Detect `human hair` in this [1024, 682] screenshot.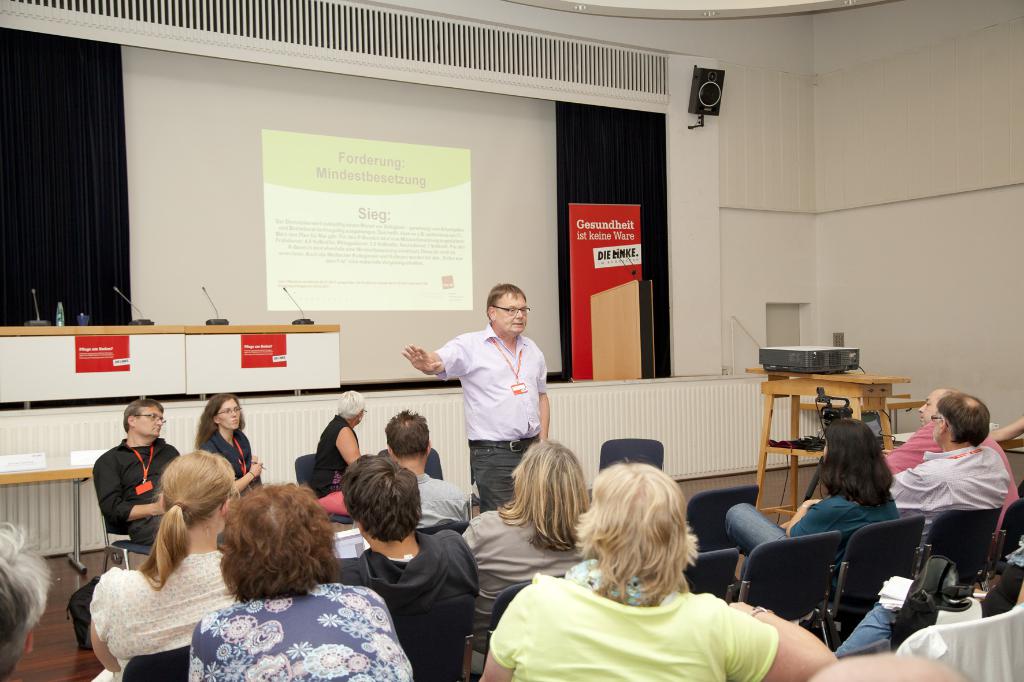
Detection: {"x1": 568, "y1": 464, "x2": 707, "y2": 630}.
